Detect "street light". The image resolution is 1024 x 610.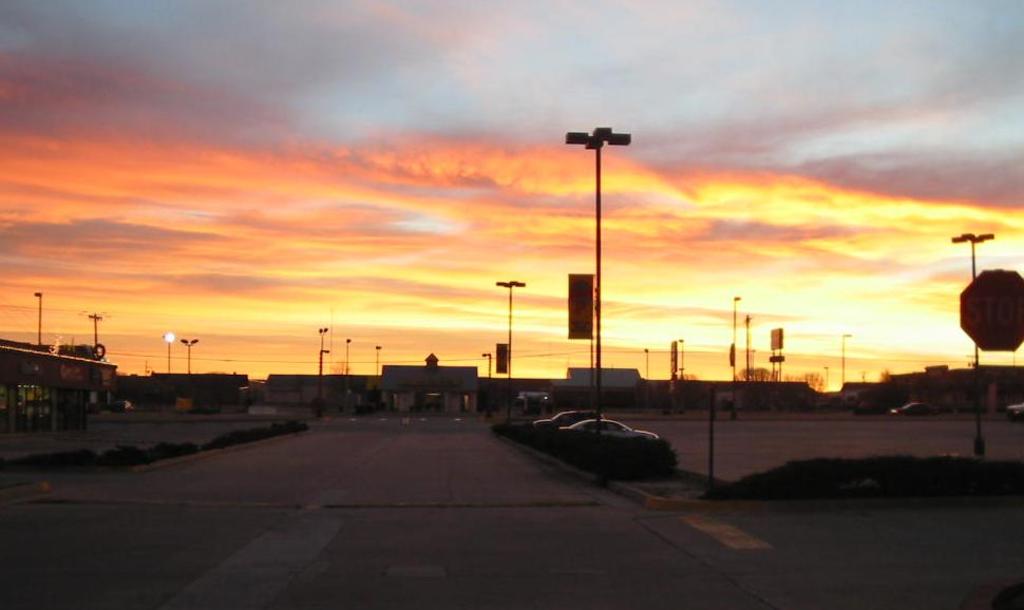
[566,121,626,446].
